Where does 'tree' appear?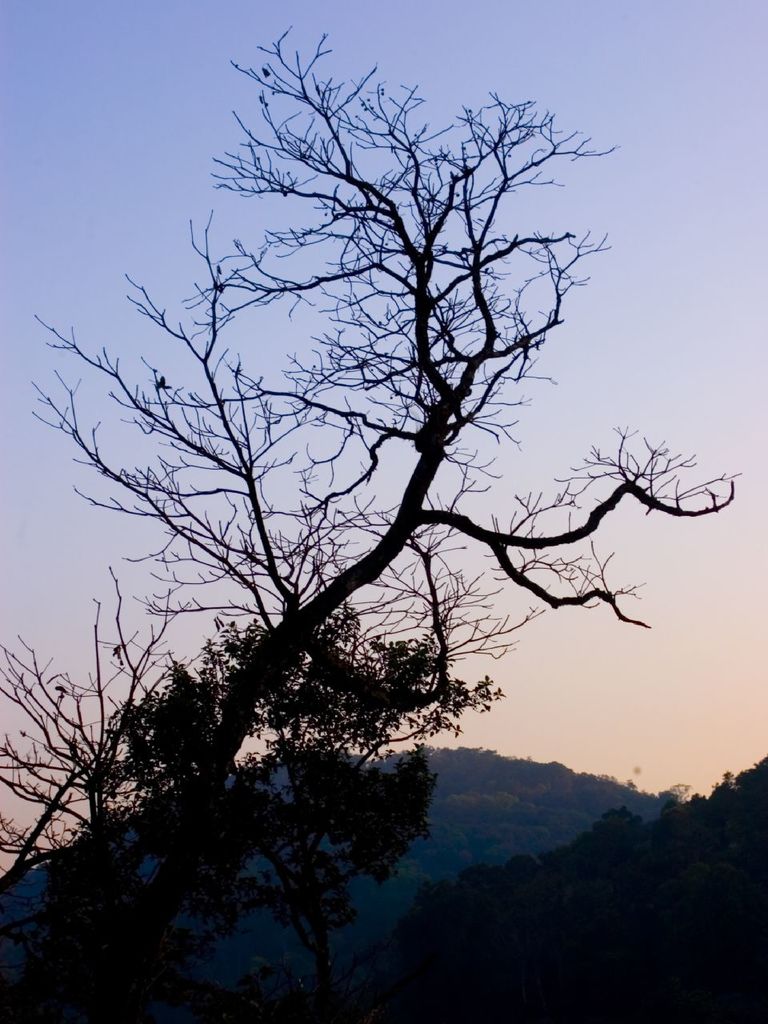
Appears at bbox=[24, 21, 737, 1023].
